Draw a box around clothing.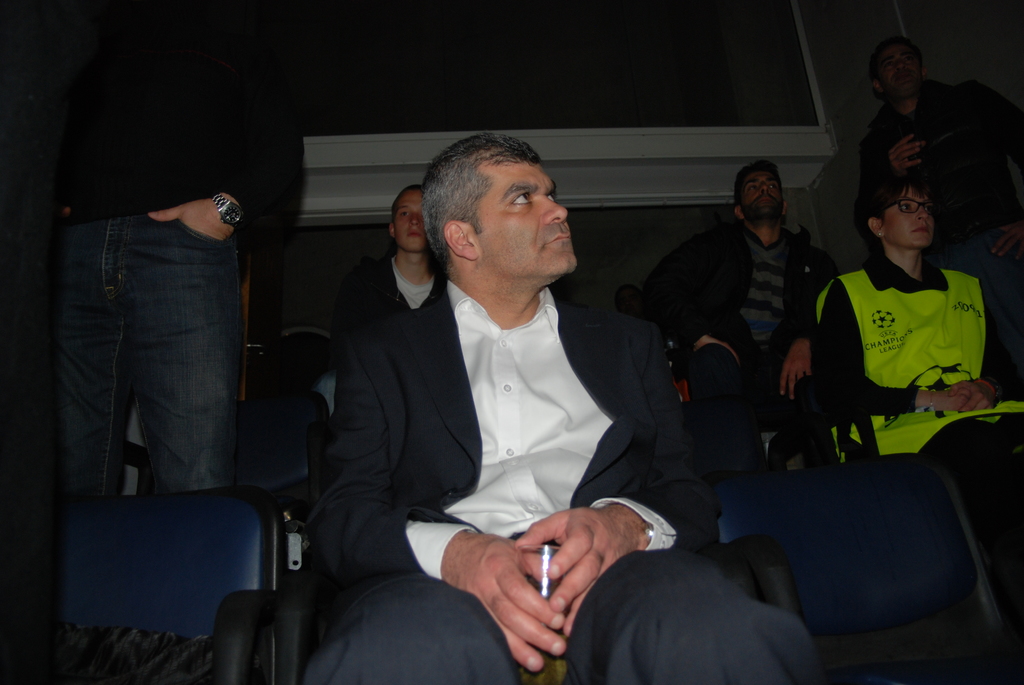
[x1=299, y1=271, x2=829, y2=684].
